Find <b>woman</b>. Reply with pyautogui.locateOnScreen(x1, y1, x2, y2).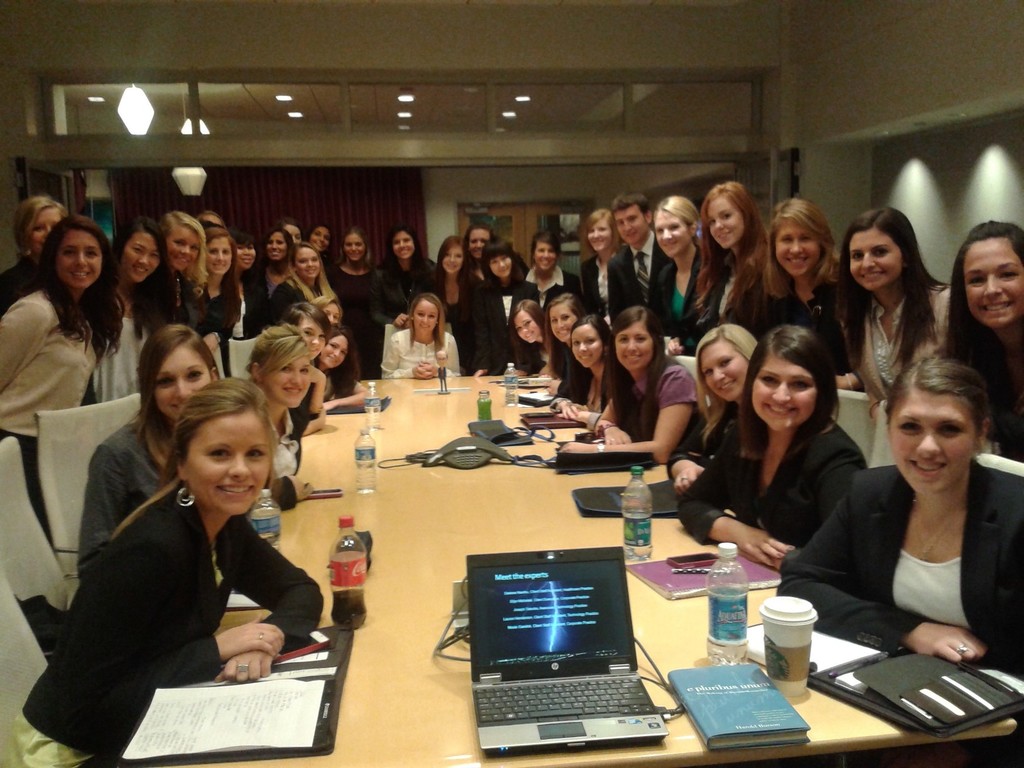
pyautogui.locateOnScreen(153, 209, 207, 333).
